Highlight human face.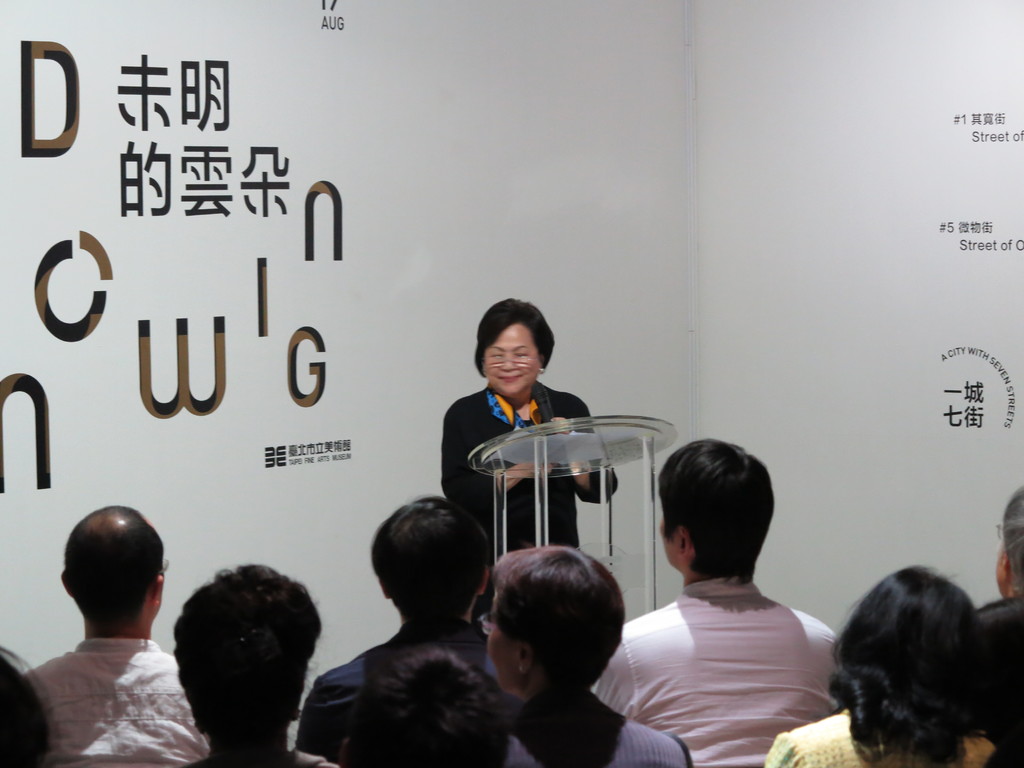
Highlighted region: <region>173, 557, 316, 756</region>.
